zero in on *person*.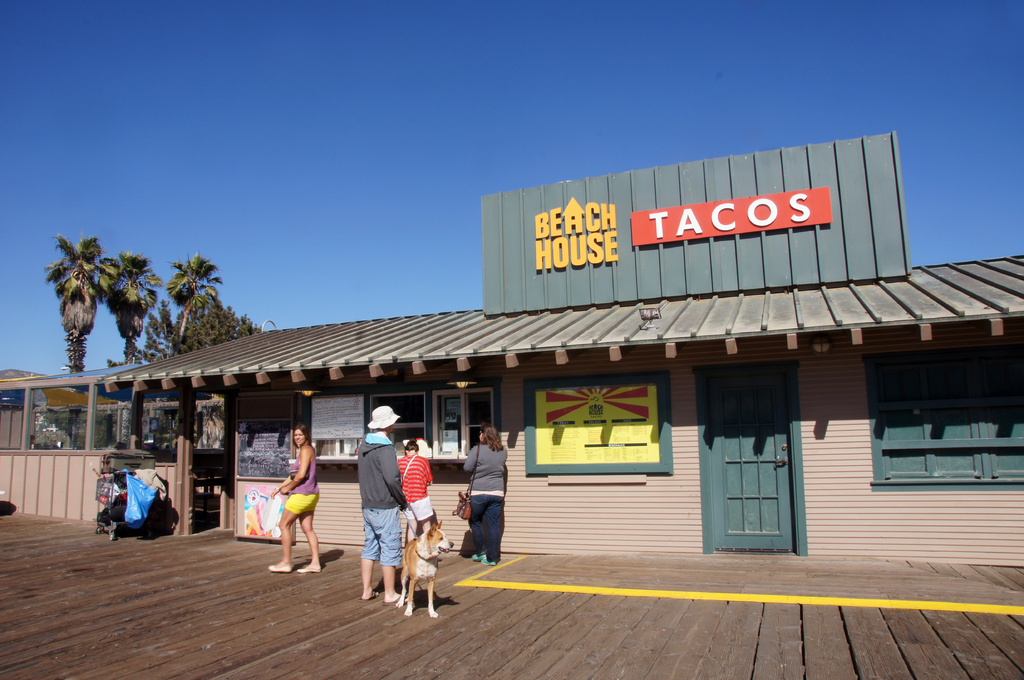
Zeroed in: BBox(354, 400, 425, 603).
